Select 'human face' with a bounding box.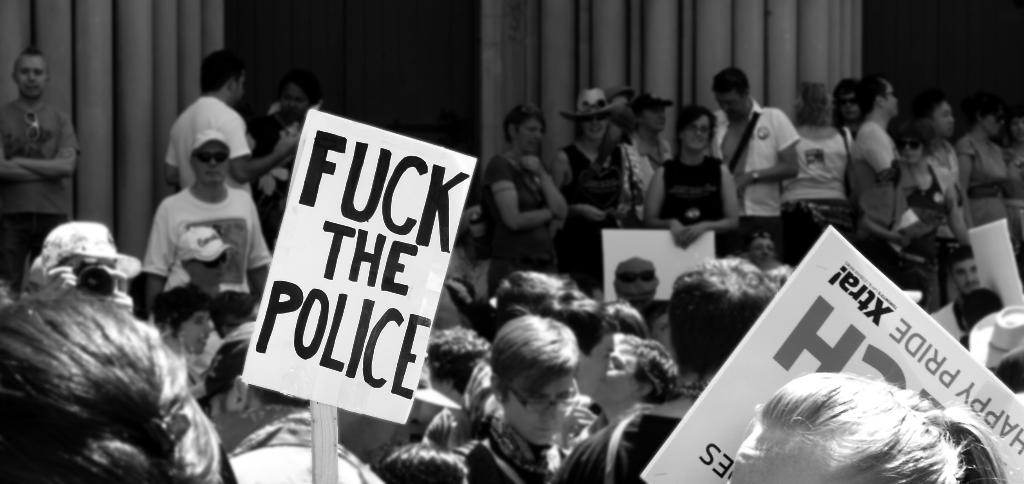
580 112 607 138.
